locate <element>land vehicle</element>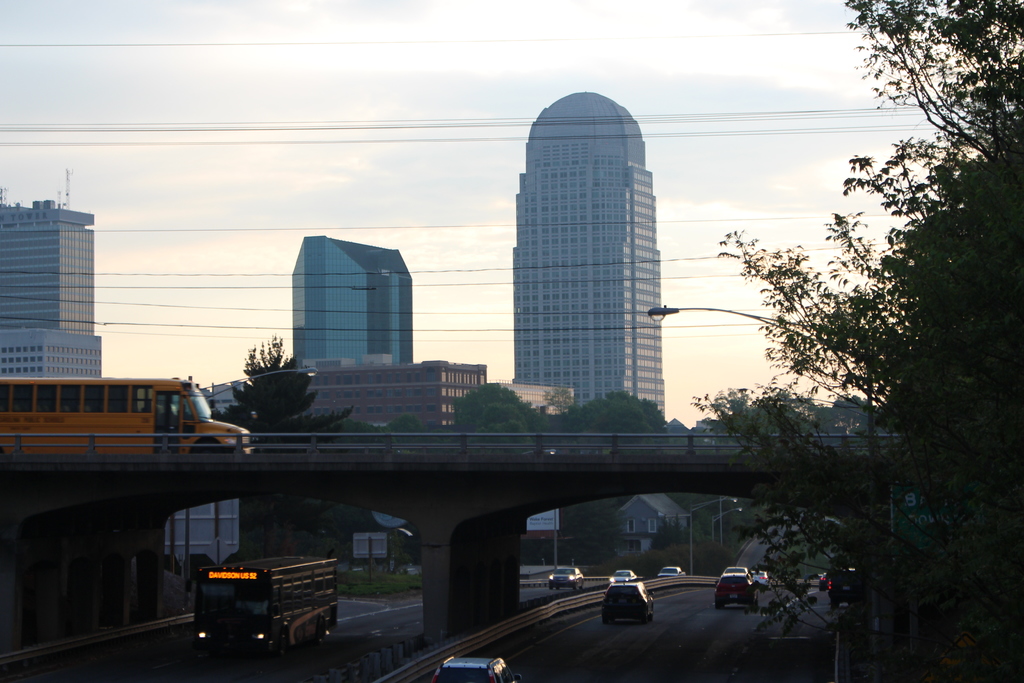
[656, 566, 687, 579]
